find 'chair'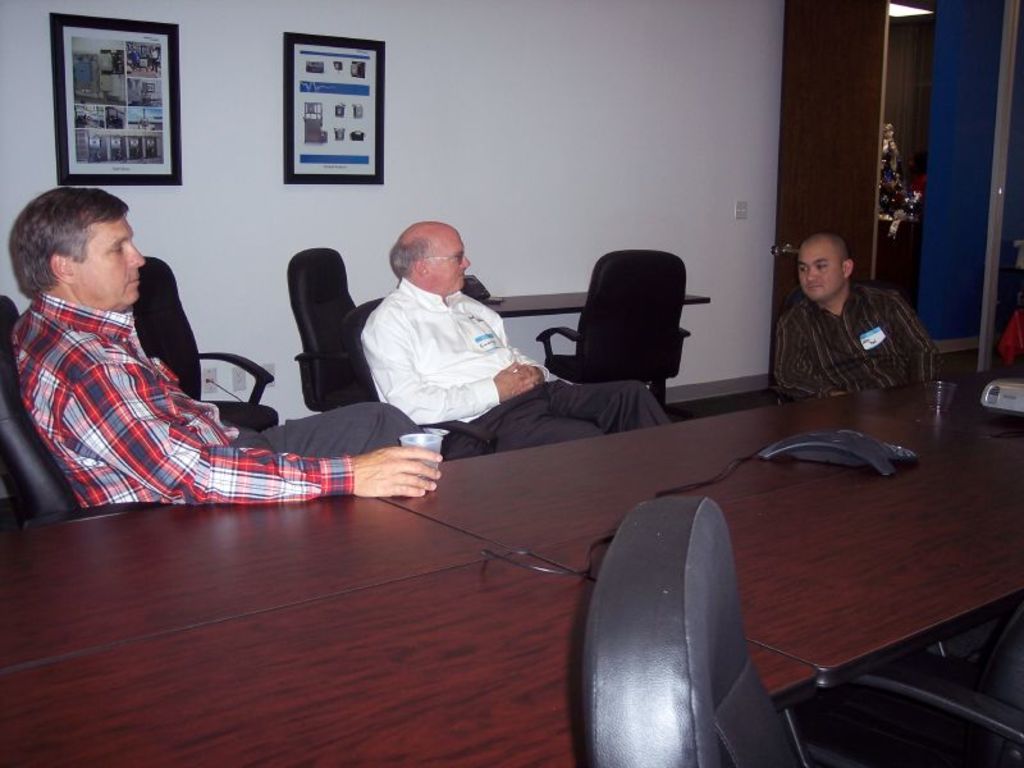
box=[334, 293, 493, 460]
